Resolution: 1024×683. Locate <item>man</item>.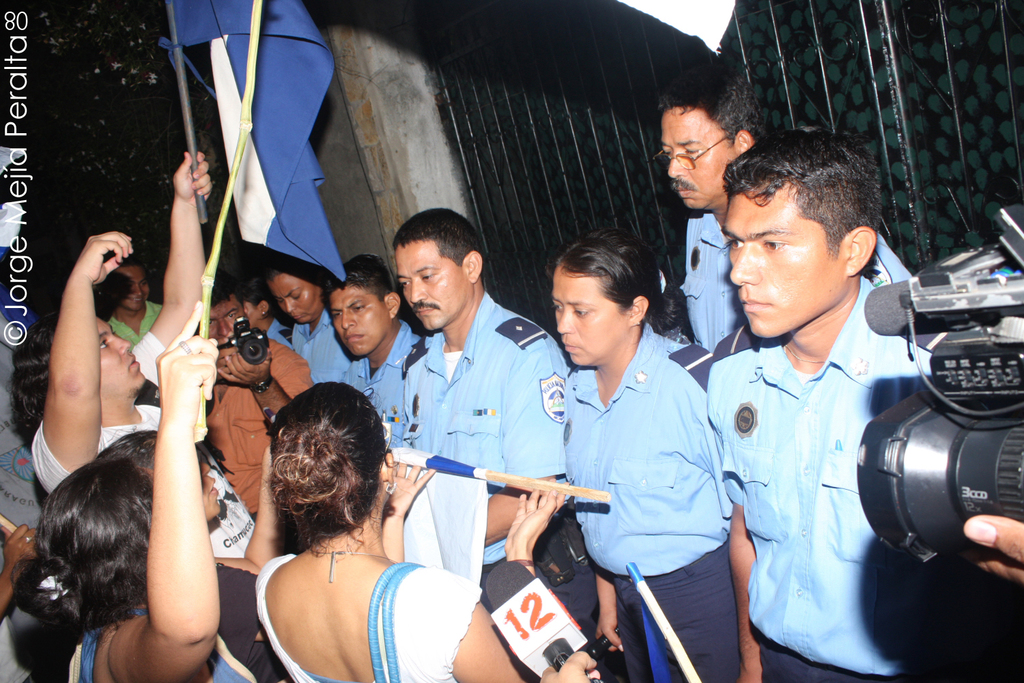
locate(651, 64, 916, 358).
